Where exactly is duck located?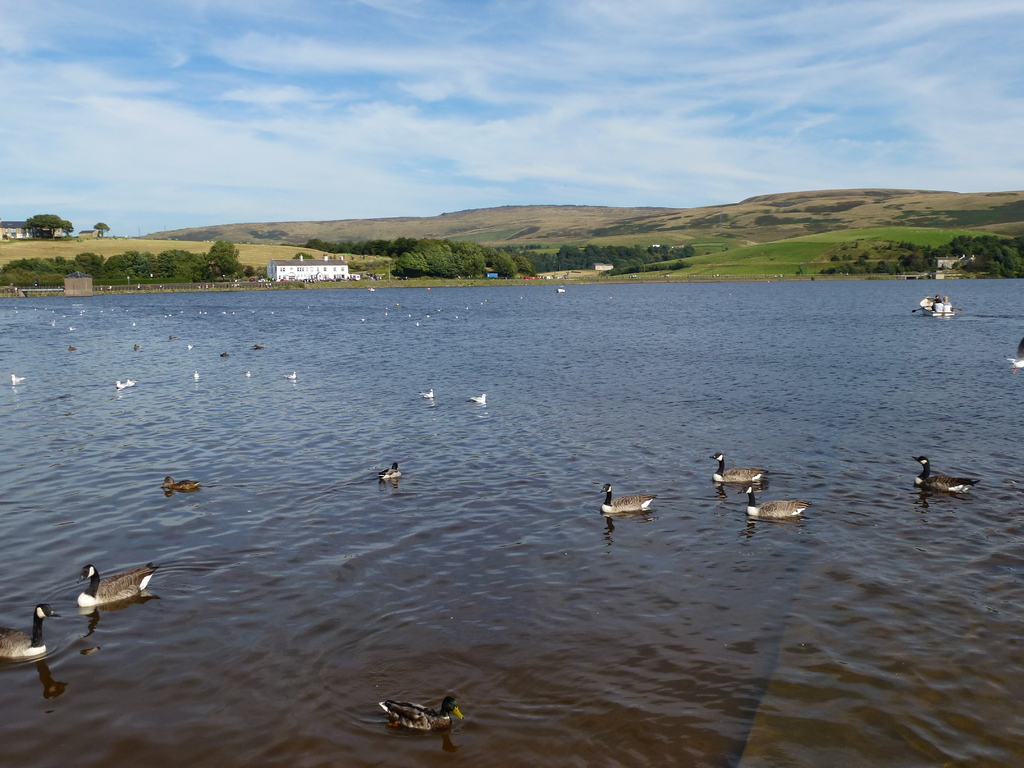
Its bounding box is (left=374, top=694, right=472, bottom=726).
